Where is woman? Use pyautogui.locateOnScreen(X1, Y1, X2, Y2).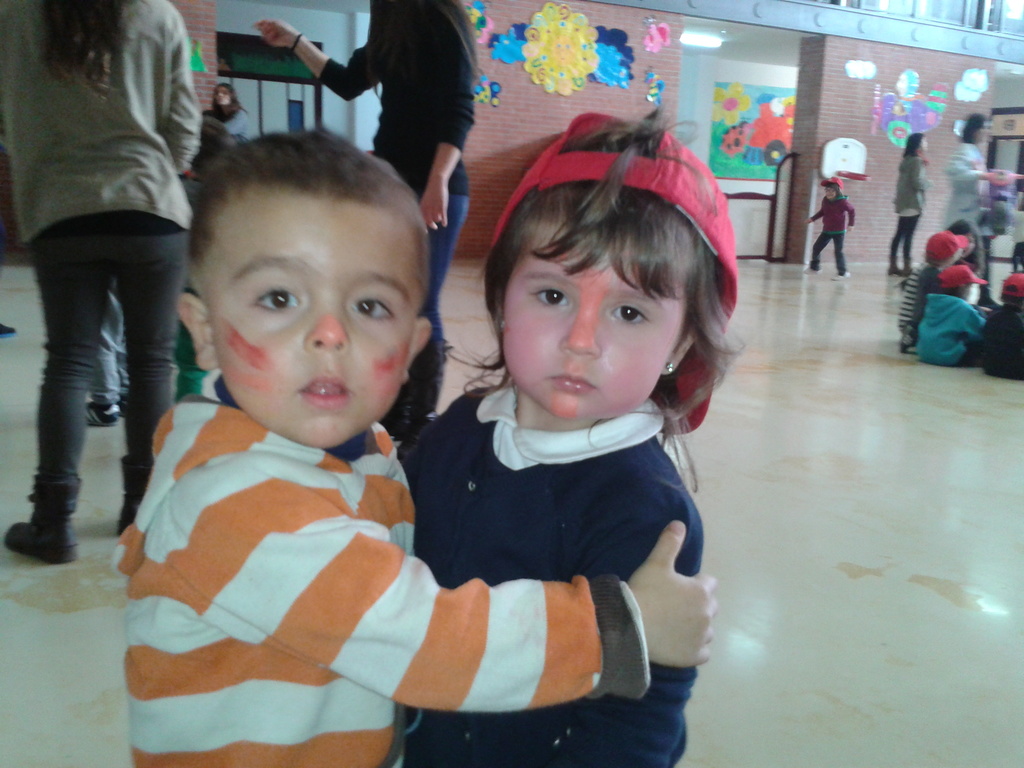
pyautogui.locateOnScreen(938, 113, 1022, 307).
